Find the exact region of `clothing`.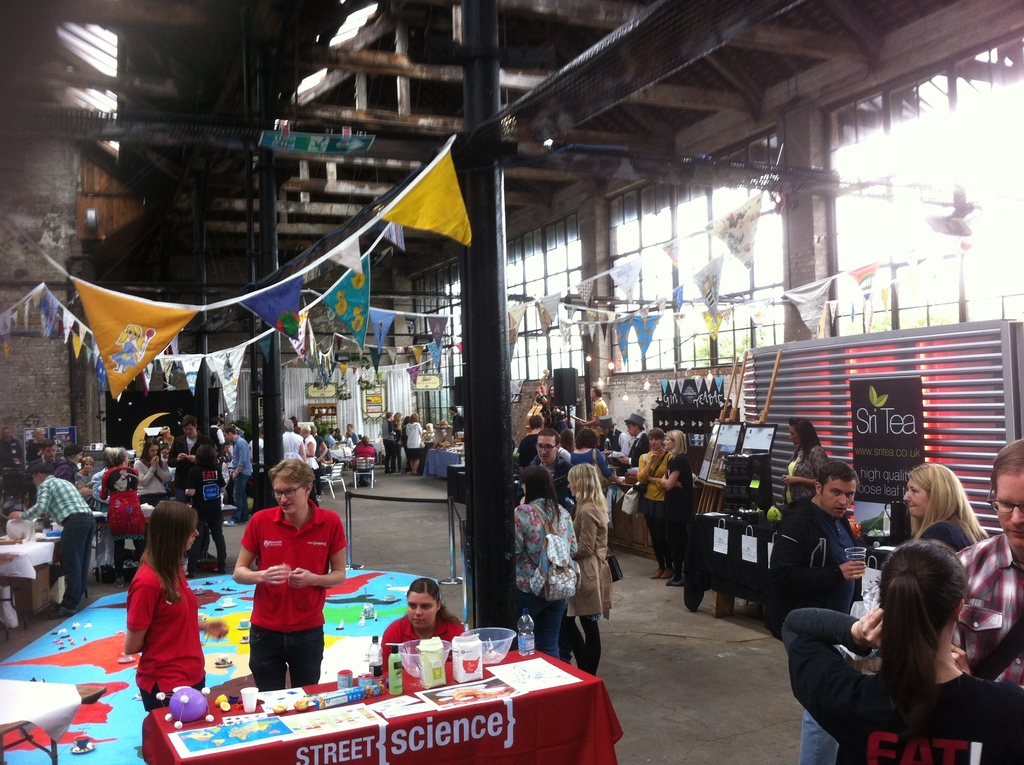
Exact region: bbox=[954, 524, 1023, 682].
